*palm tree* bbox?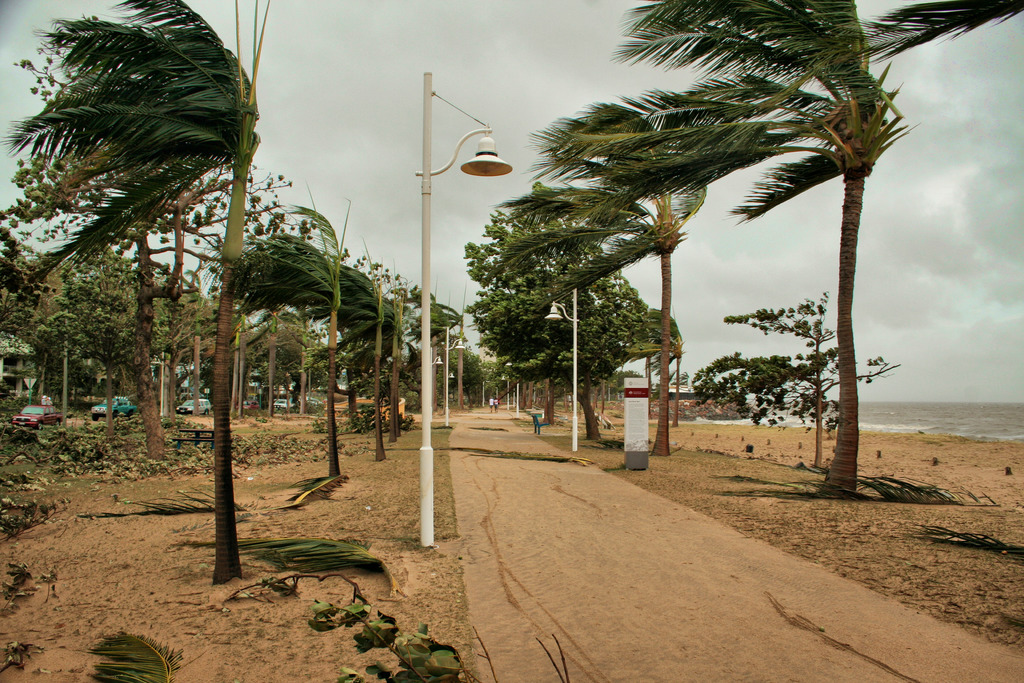
[left=496, top=95, right=708, bottom=454]
